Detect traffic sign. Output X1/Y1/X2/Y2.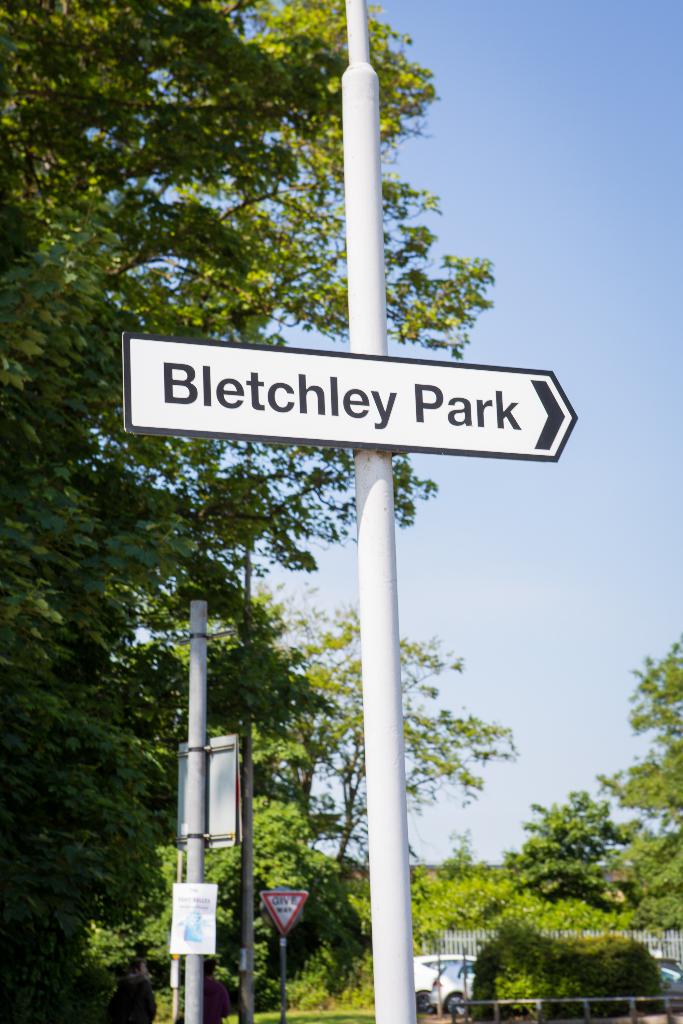
259/890/308/939.
